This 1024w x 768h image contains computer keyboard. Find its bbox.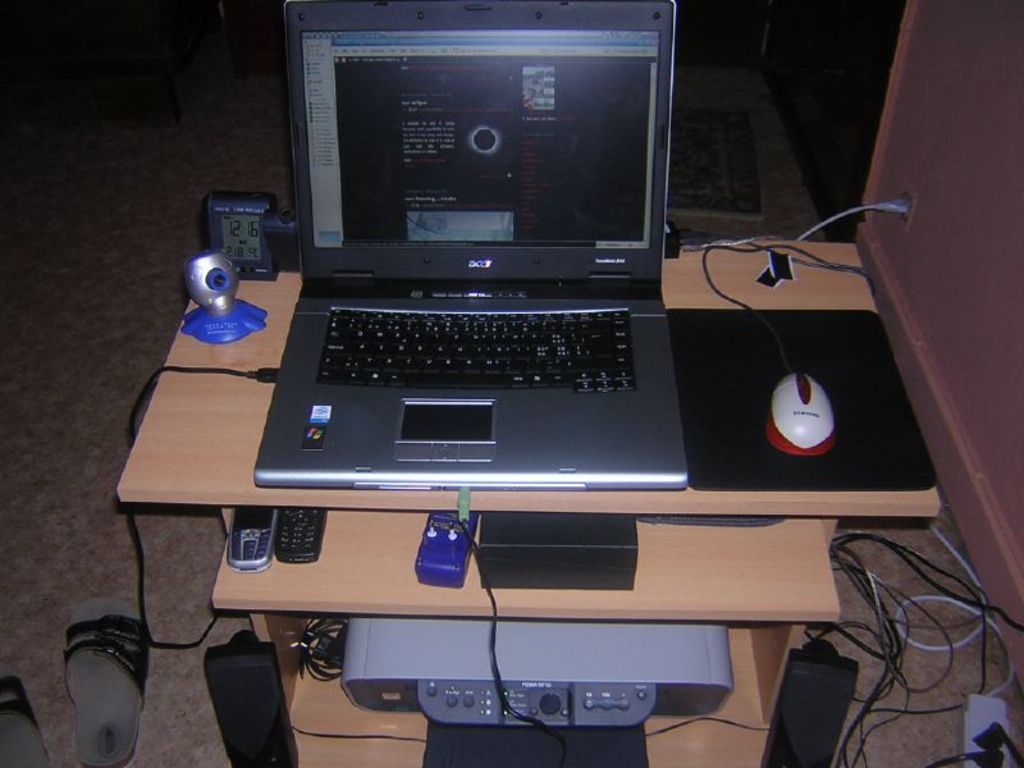
rect(316, 310, 640, 389).
